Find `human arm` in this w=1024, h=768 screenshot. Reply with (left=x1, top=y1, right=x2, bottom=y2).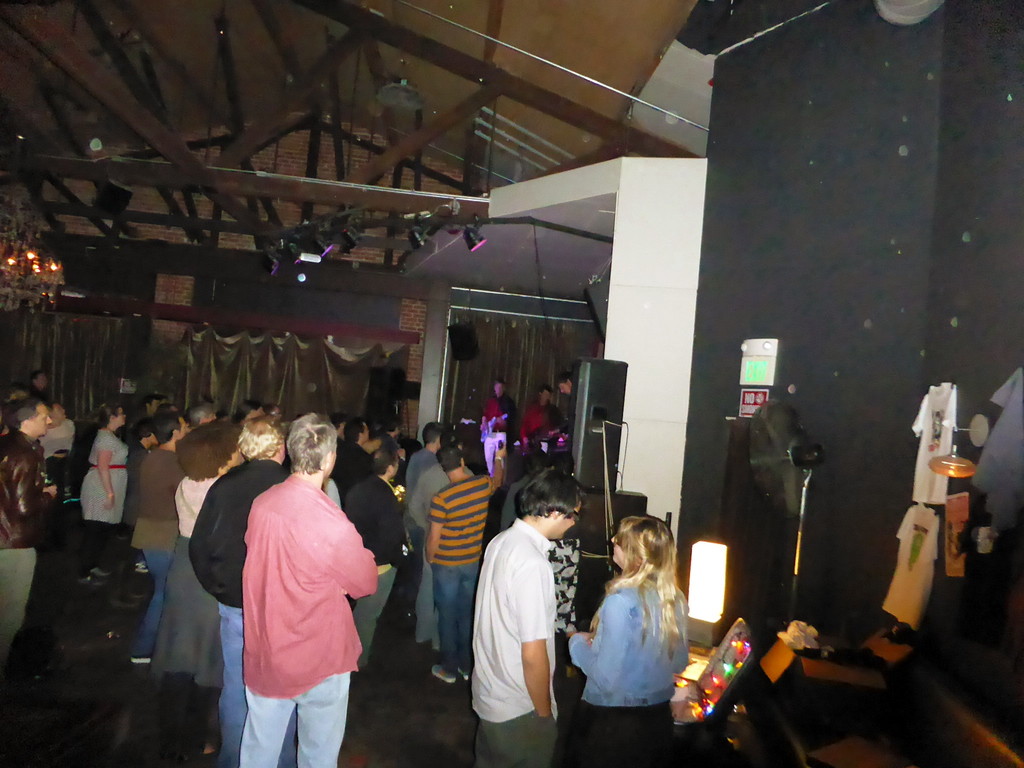
(left=415, top=492, right=455, bottom=565).
